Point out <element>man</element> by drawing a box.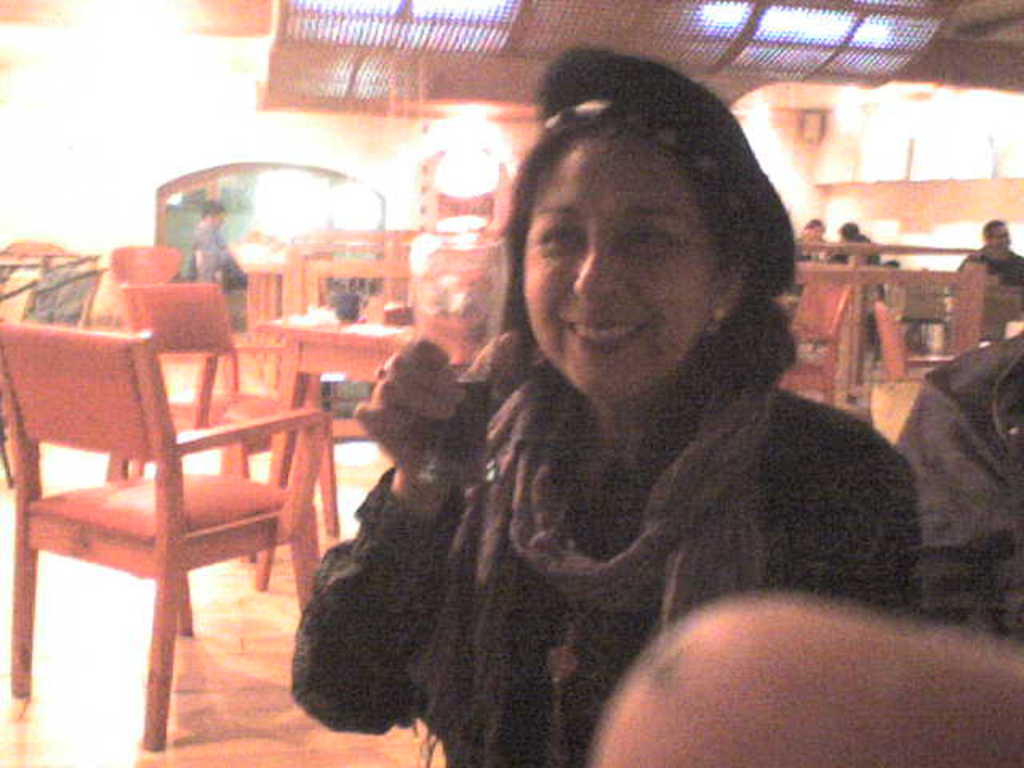
(885, 326, 1022, 645).
